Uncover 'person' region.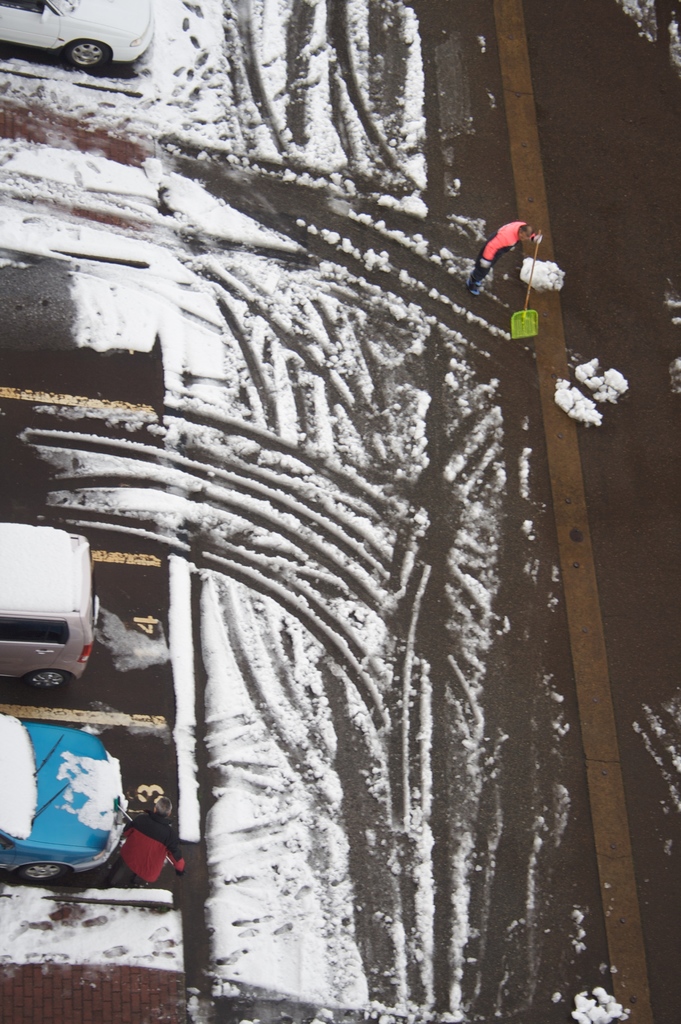
Uncovered: region(464, 221, 539, 310).
